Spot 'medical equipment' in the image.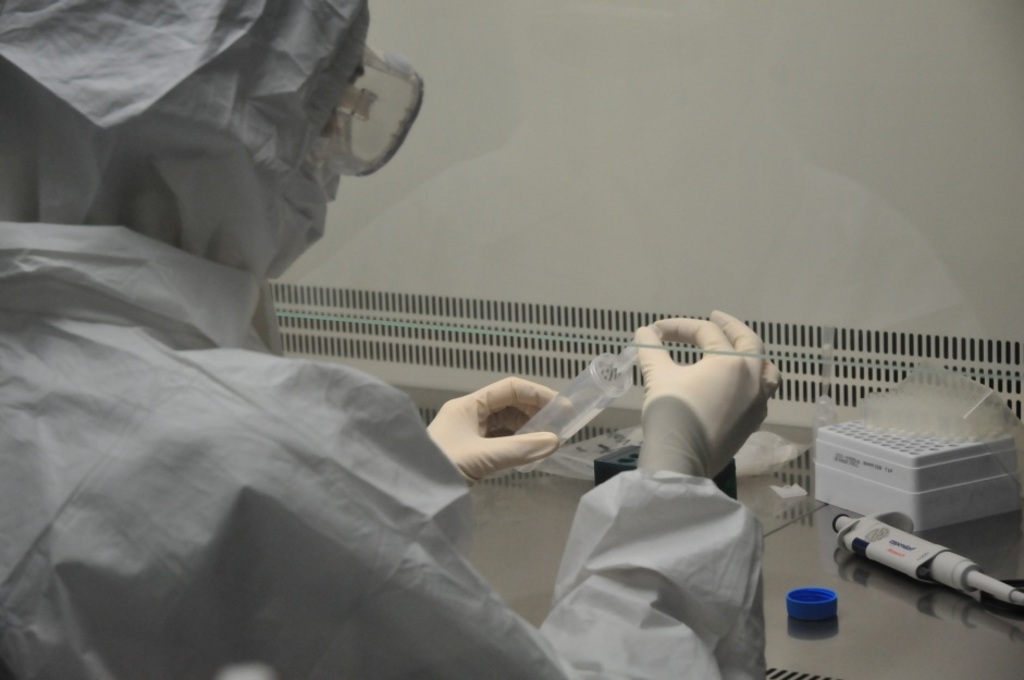
'medical equipment' found at left=584, top=442, right=740, bottom=500.
